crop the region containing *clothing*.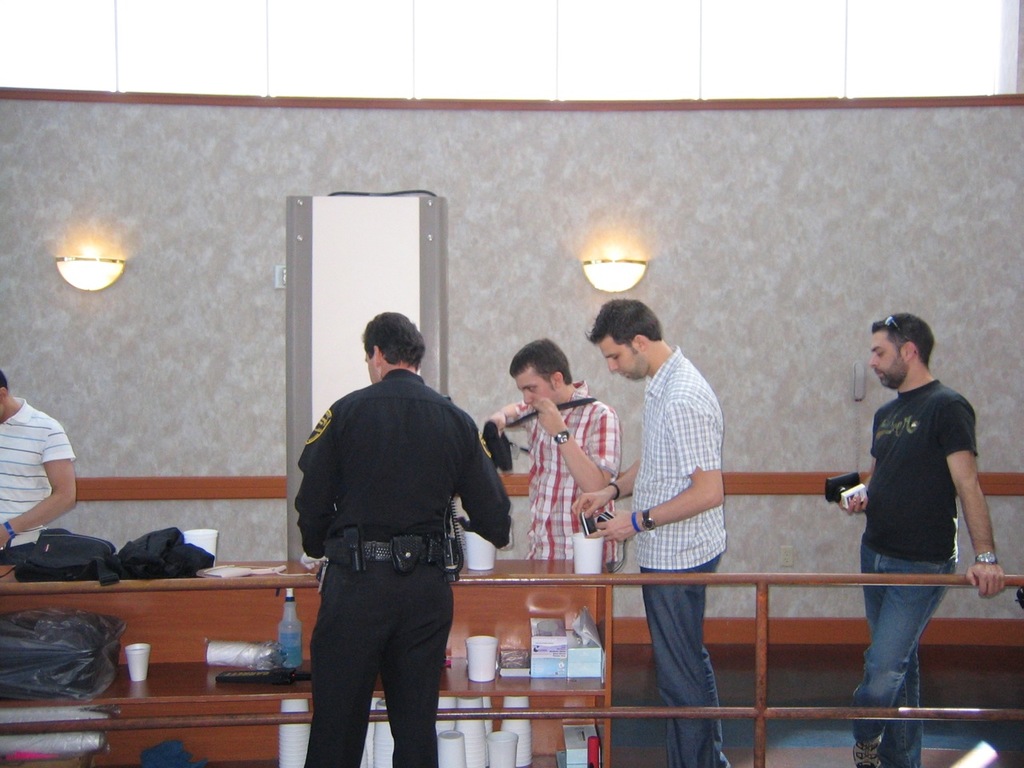
Crop region: 514,377,623,565.
